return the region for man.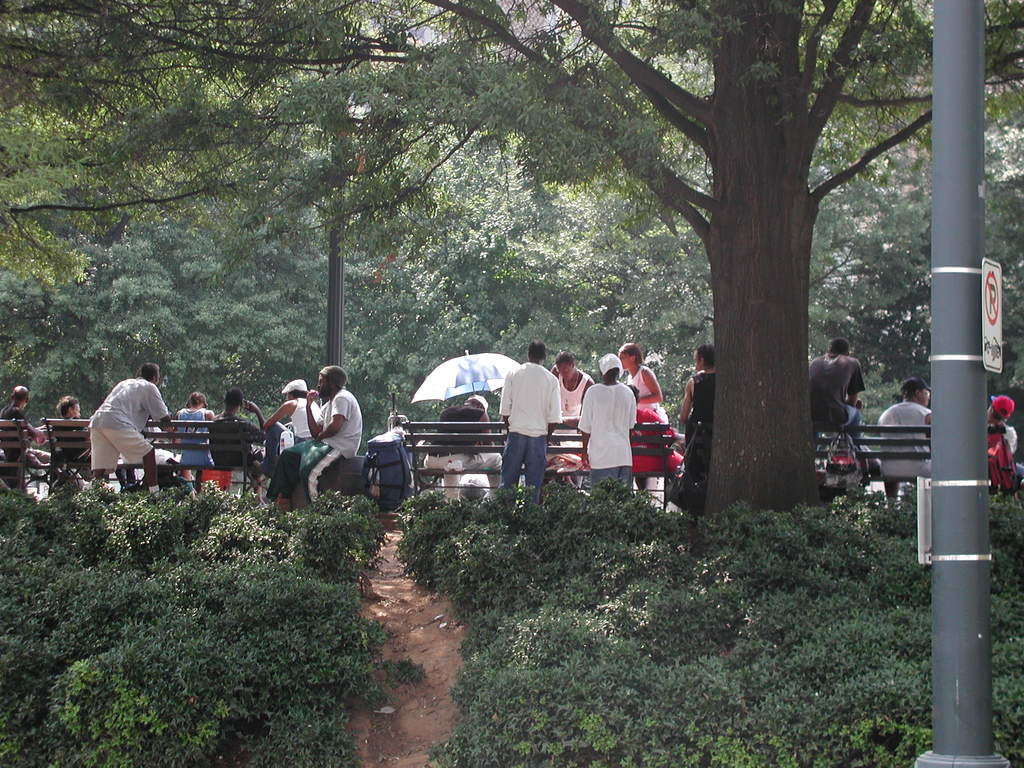
(x1=988, y1=393, x2=1023, y2=484).
